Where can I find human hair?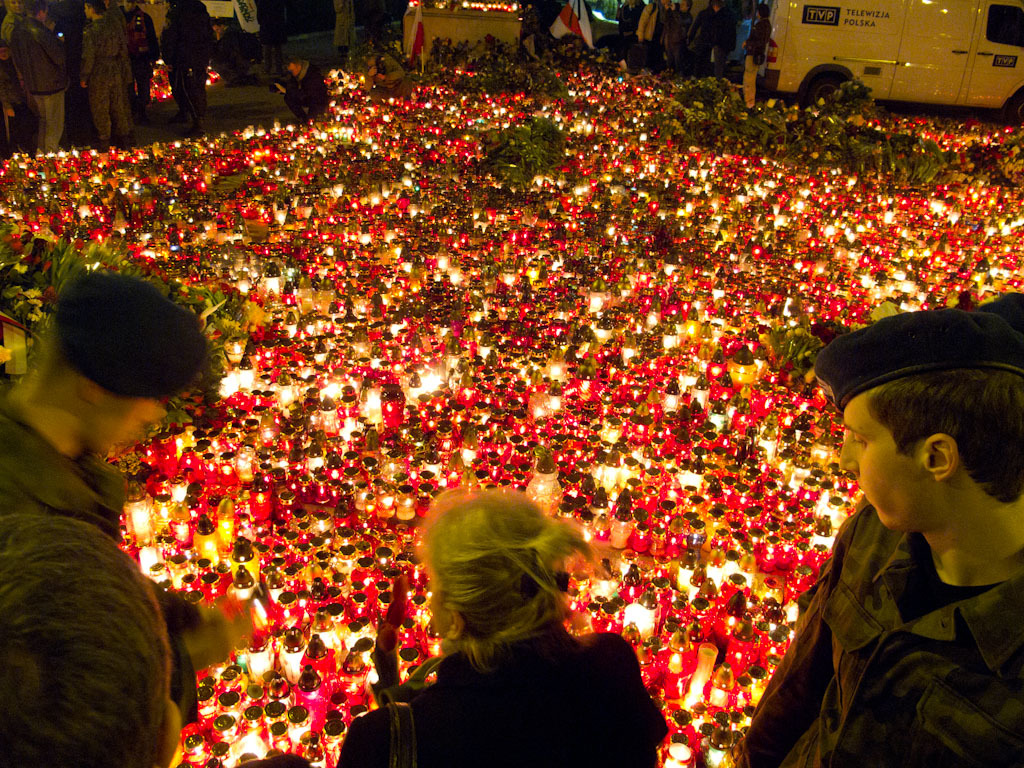
You can find it at detection(81, 0, 101, 18).
